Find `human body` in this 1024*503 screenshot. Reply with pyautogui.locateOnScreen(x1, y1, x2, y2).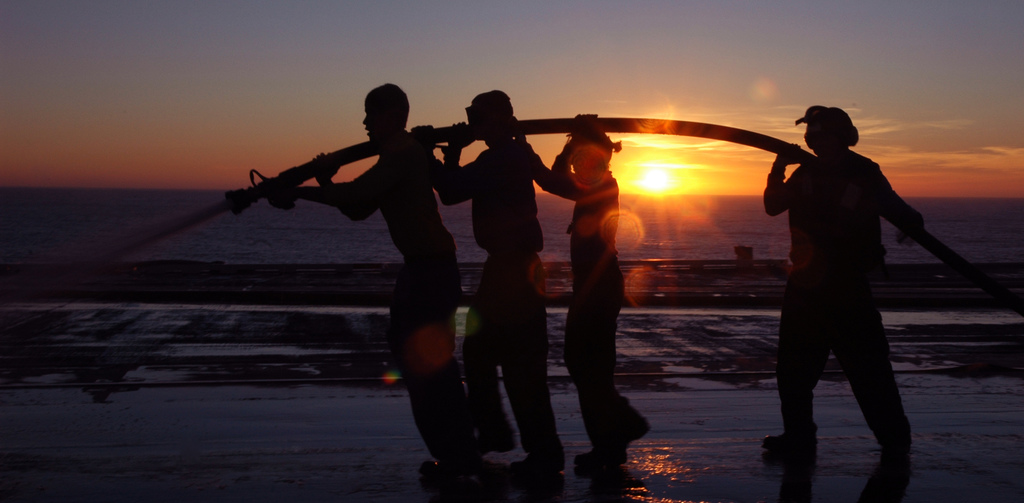
pyautogui.locateOnScreen(527, 115, 651, 466).
